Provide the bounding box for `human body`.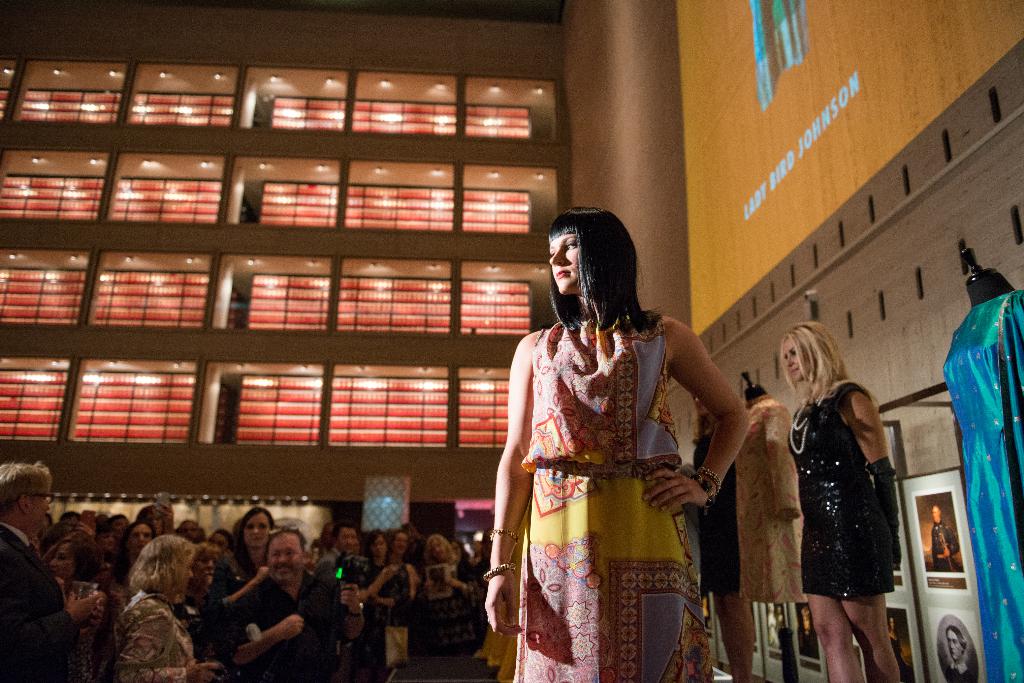
bbox(203, 529, 241, 602).
